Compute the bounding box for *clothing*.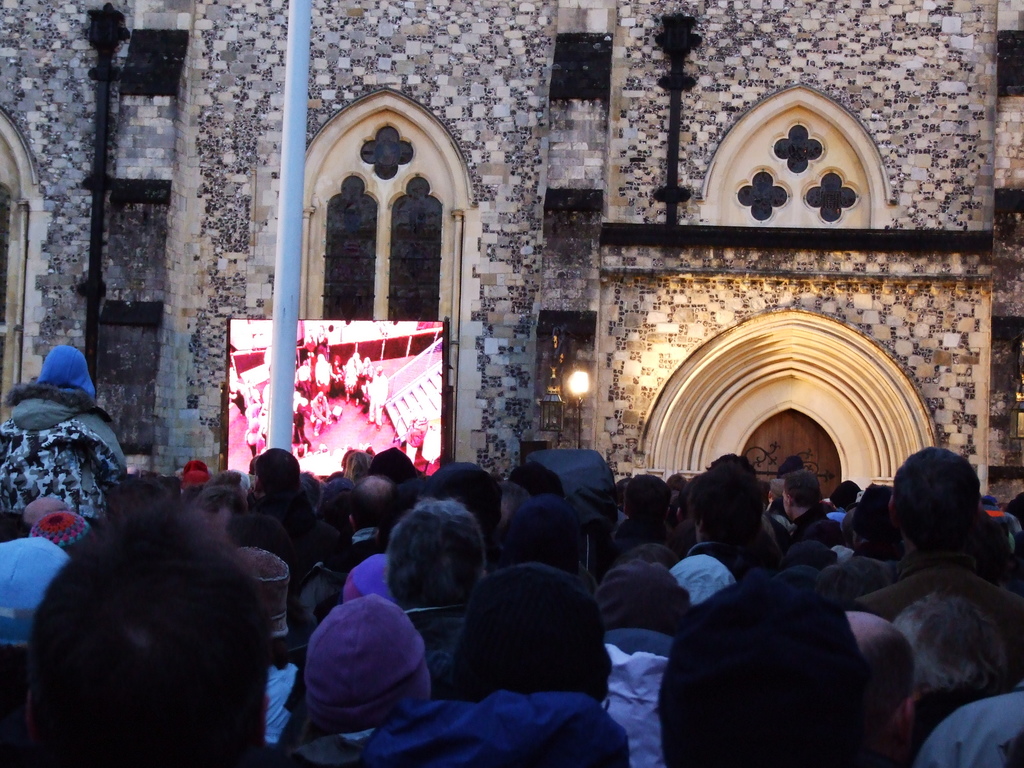
x1=229 y1=378 x2=311 y2=474.
